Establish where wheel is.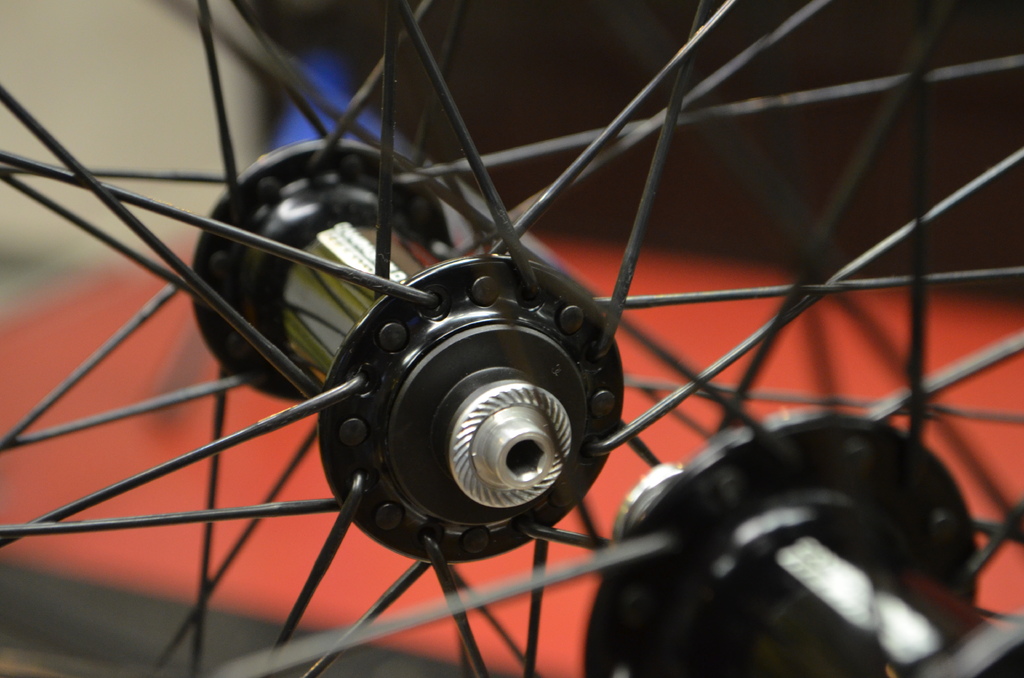
Established at box(0, 0, 1023, 677).
